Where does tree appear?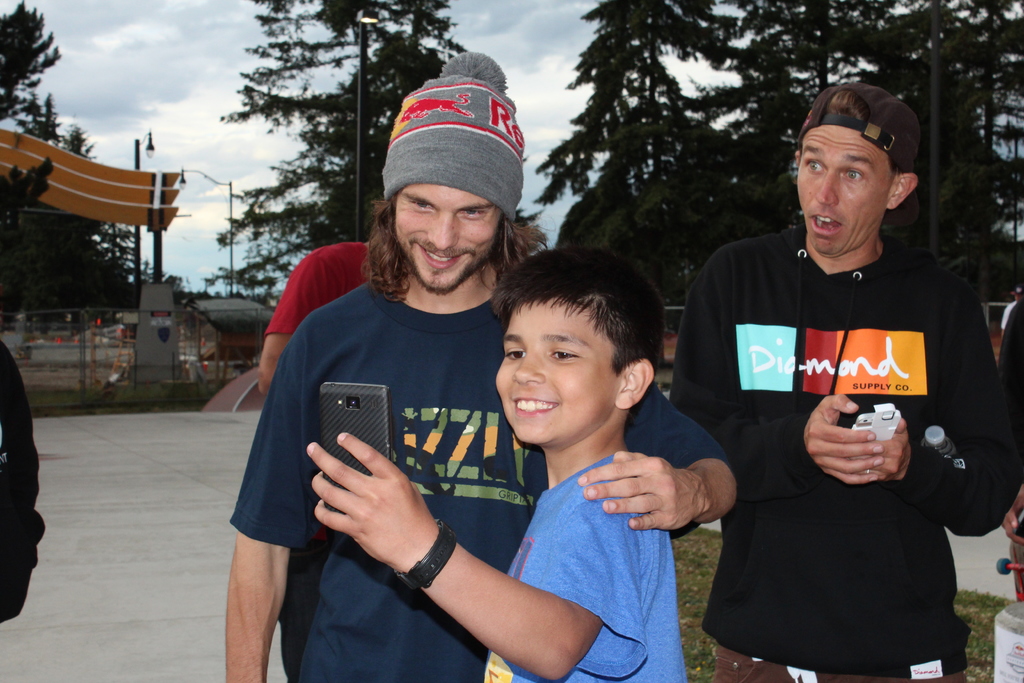
Appears at 203,0,463,336.
